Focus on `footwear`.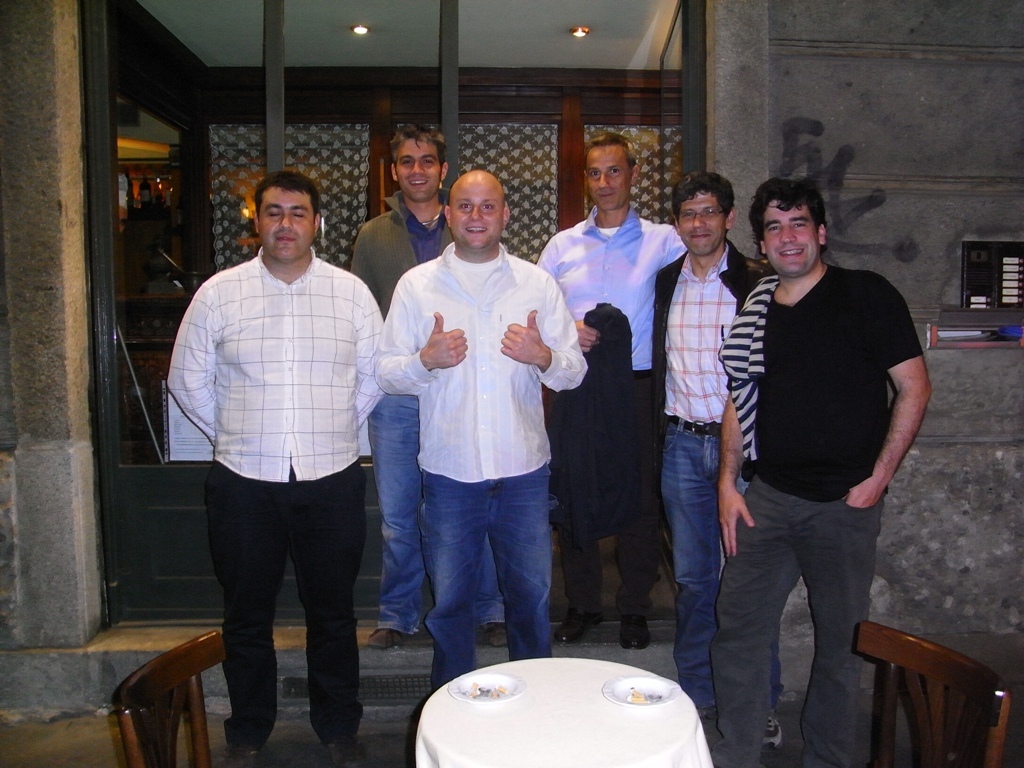
Focused at (x1=226, y1=742, x2=257, y2=764).
